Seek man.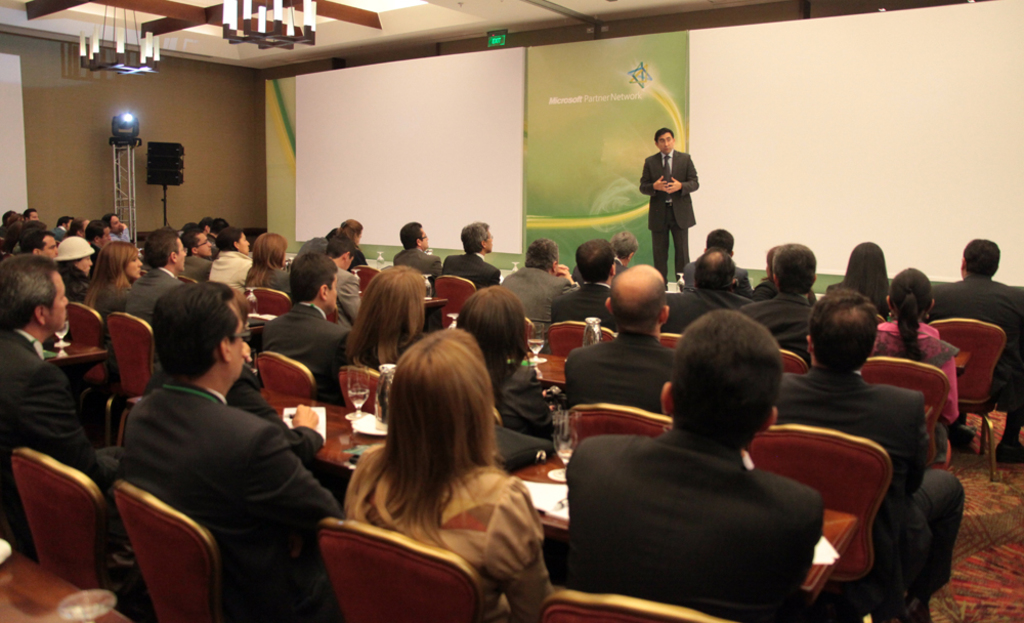
select_region(125, 231, 186, 323).
